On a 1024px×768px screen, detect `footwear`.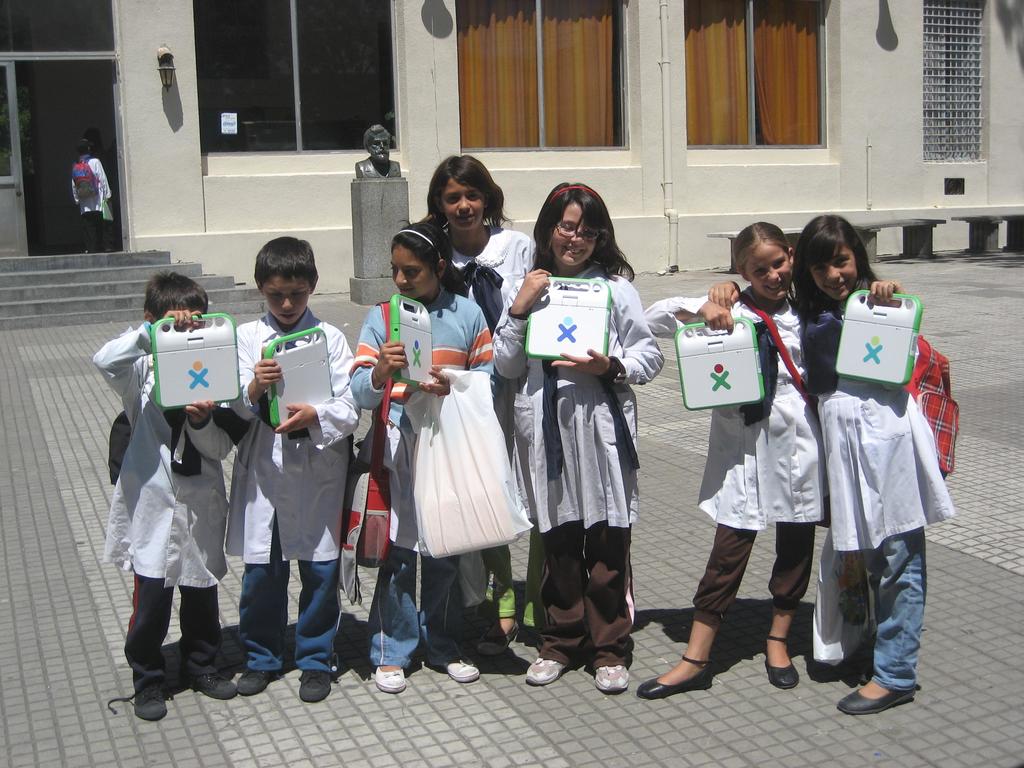
detection(239, 662, 275, 698).
